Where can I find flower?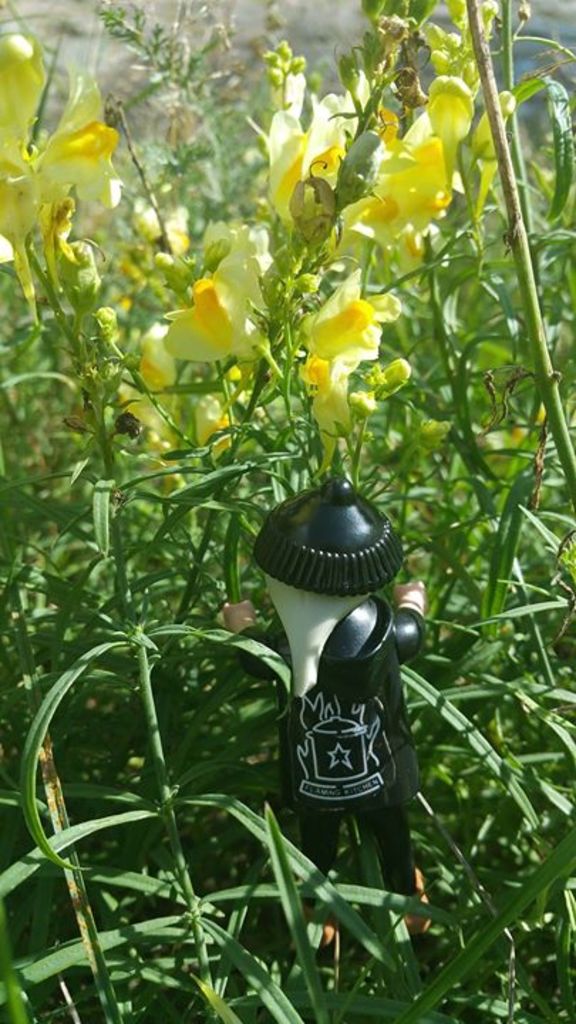
You can find it at 303:274:395:364.
